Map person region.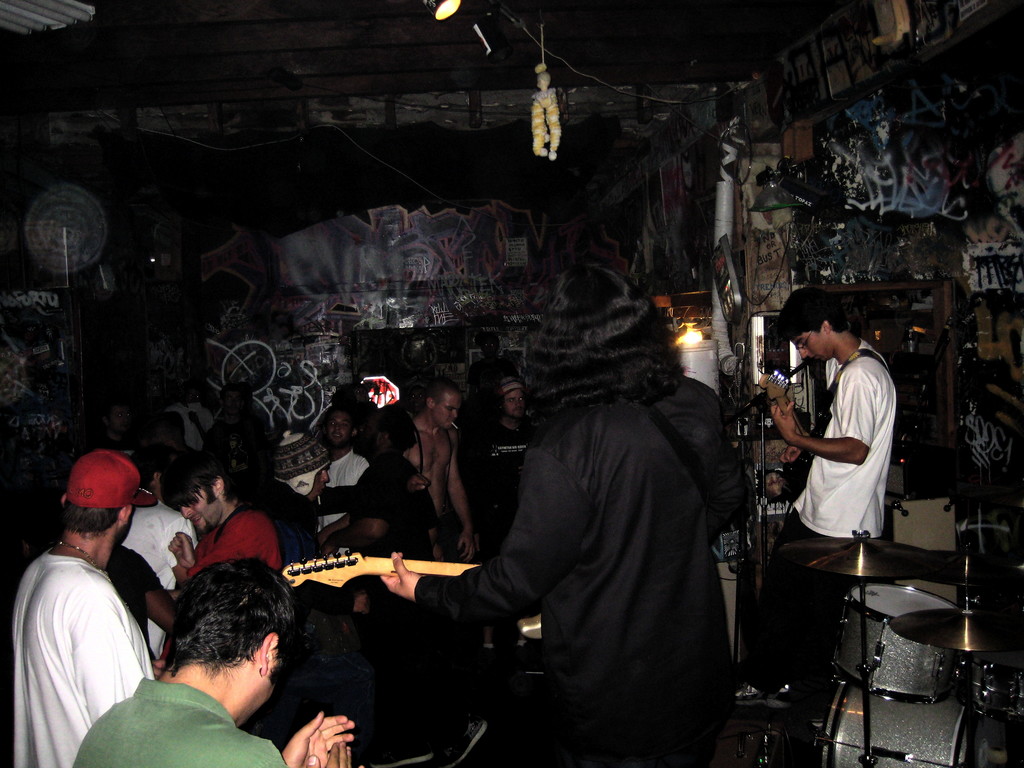
Mapped to box=[312, 402, 412, 563].
